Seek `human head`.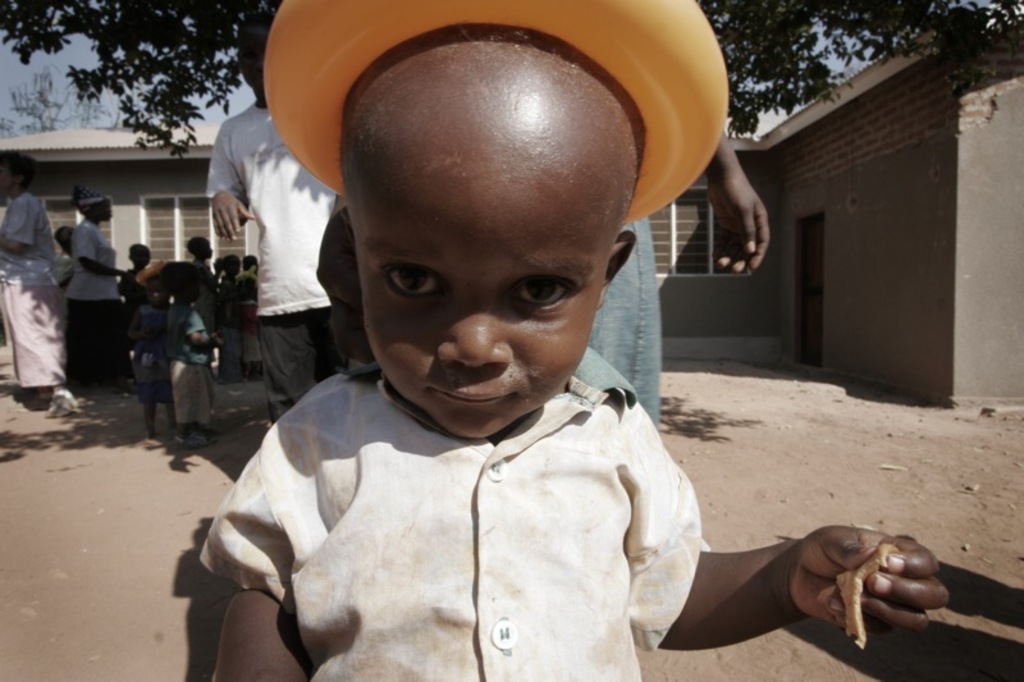
184:234:214:260.
